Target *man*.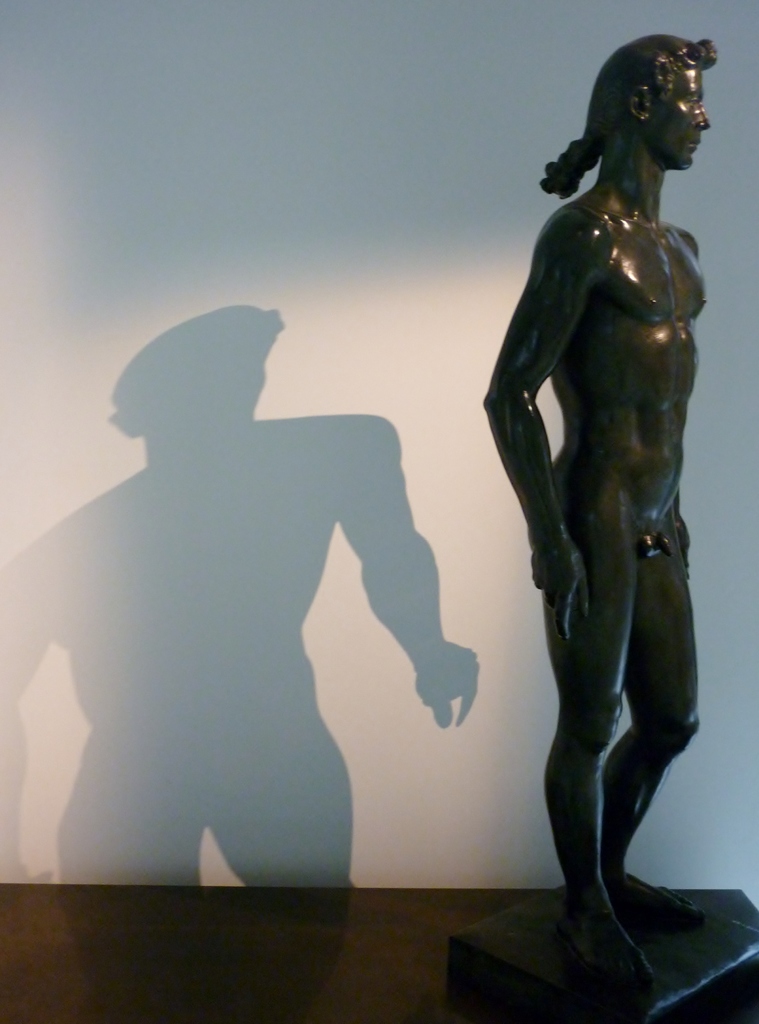
Target region: bbox(482, 35, 721, 993).
